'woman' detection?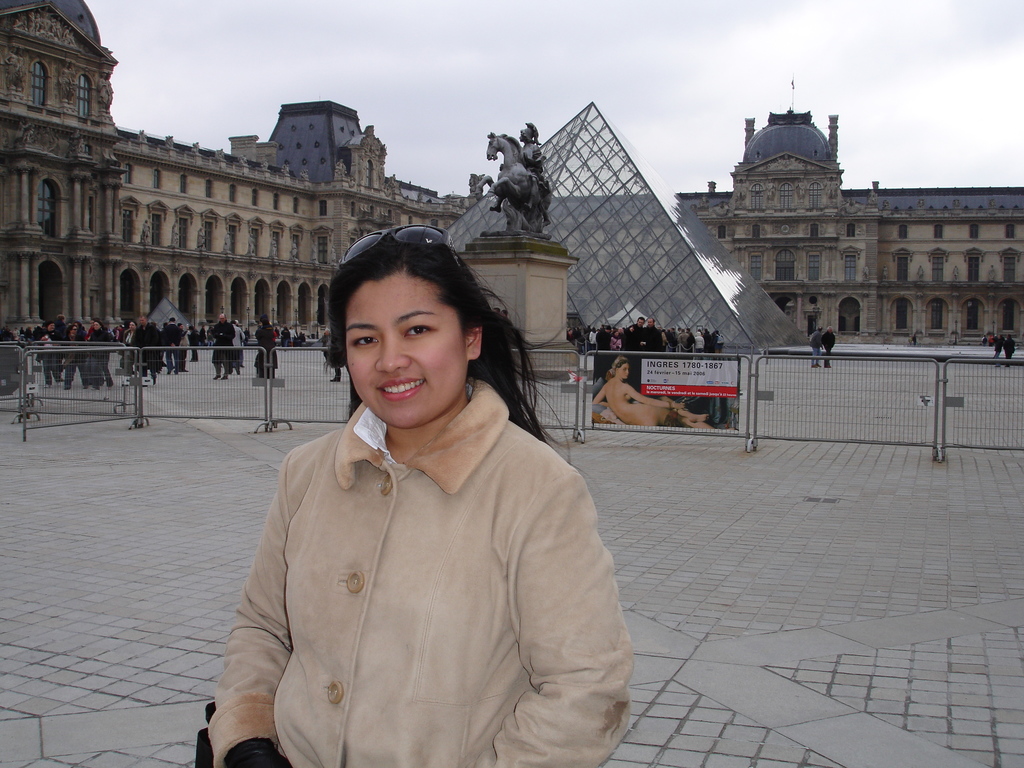
[61, 324, 90, 389]
